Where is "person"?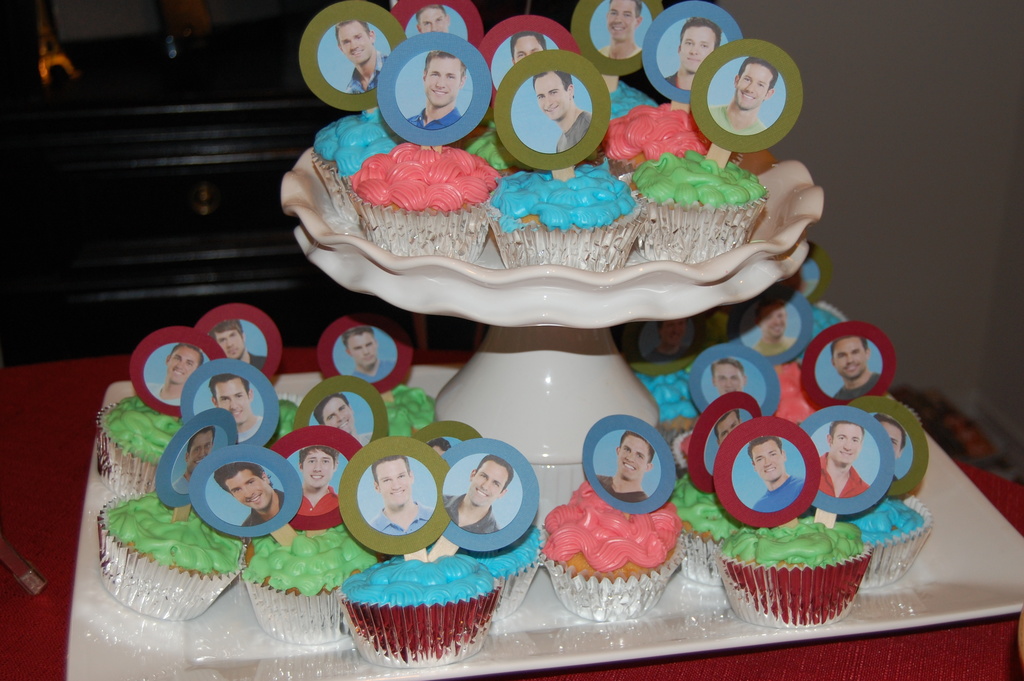
(x1=596, y1=430, x2=650, y2=502).
